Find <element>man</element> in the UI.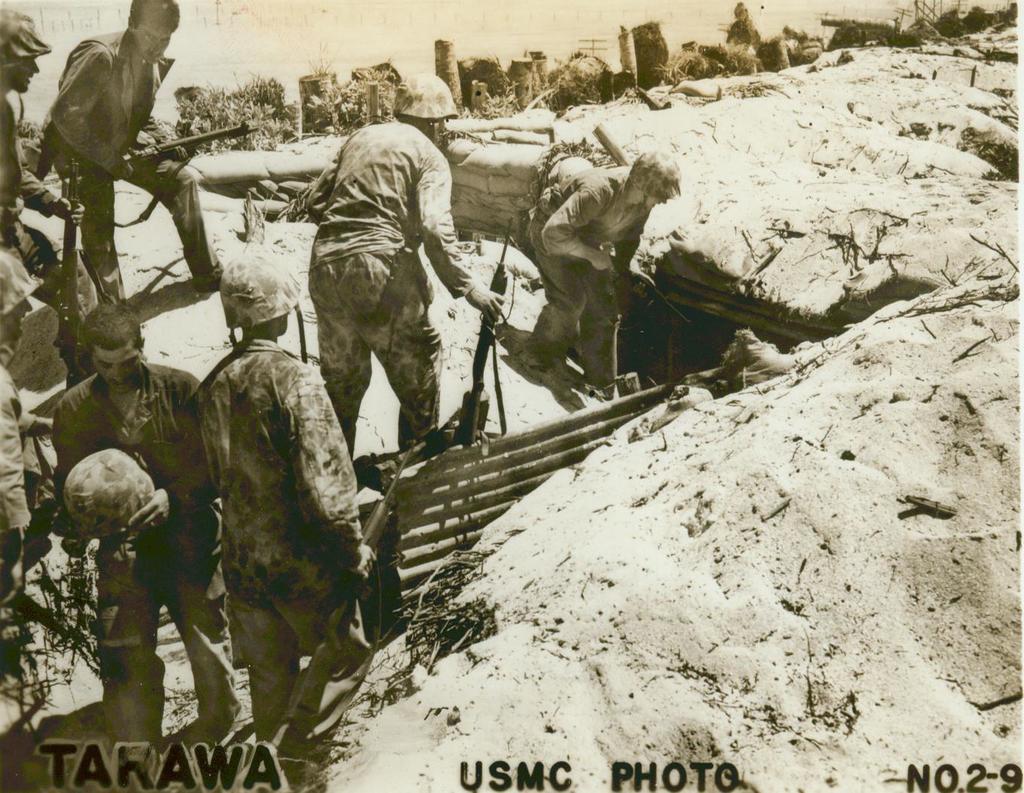
UI element at l=49, t=305, r=246, b=757.
